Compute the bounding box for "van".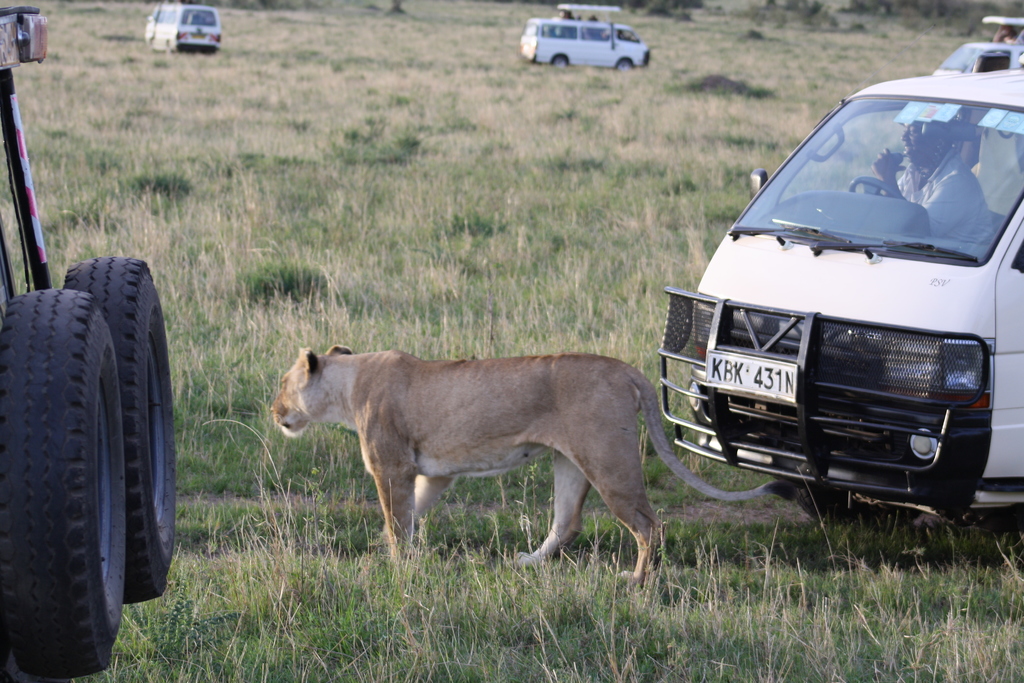
rect(655, 63, 1023, 527).
